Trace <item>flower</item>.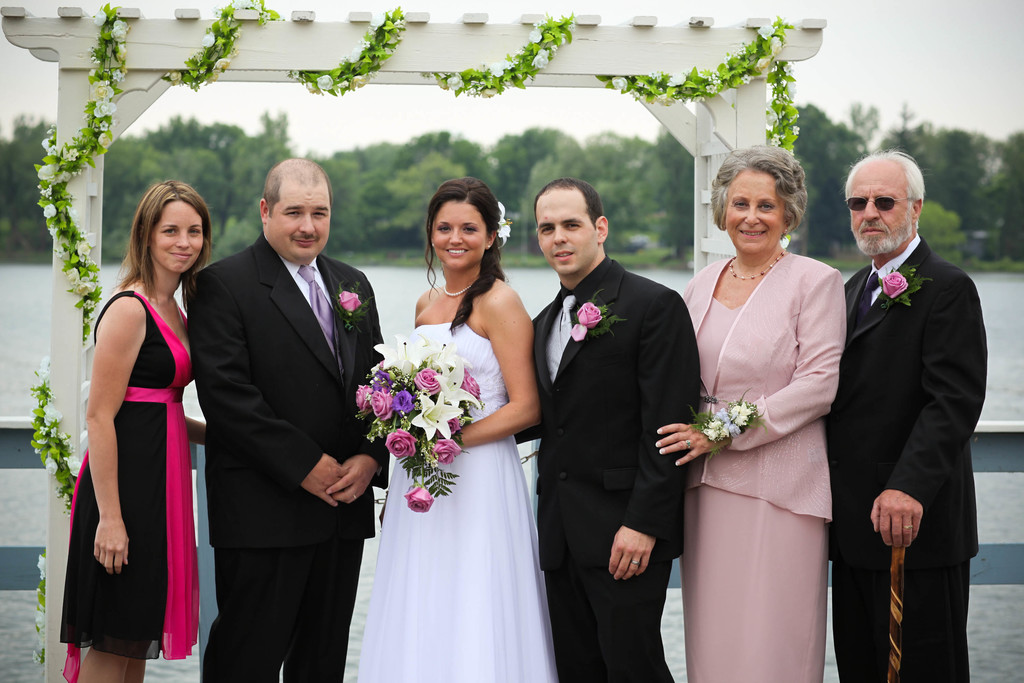
Traced to region(784, 64, 794, 73).
